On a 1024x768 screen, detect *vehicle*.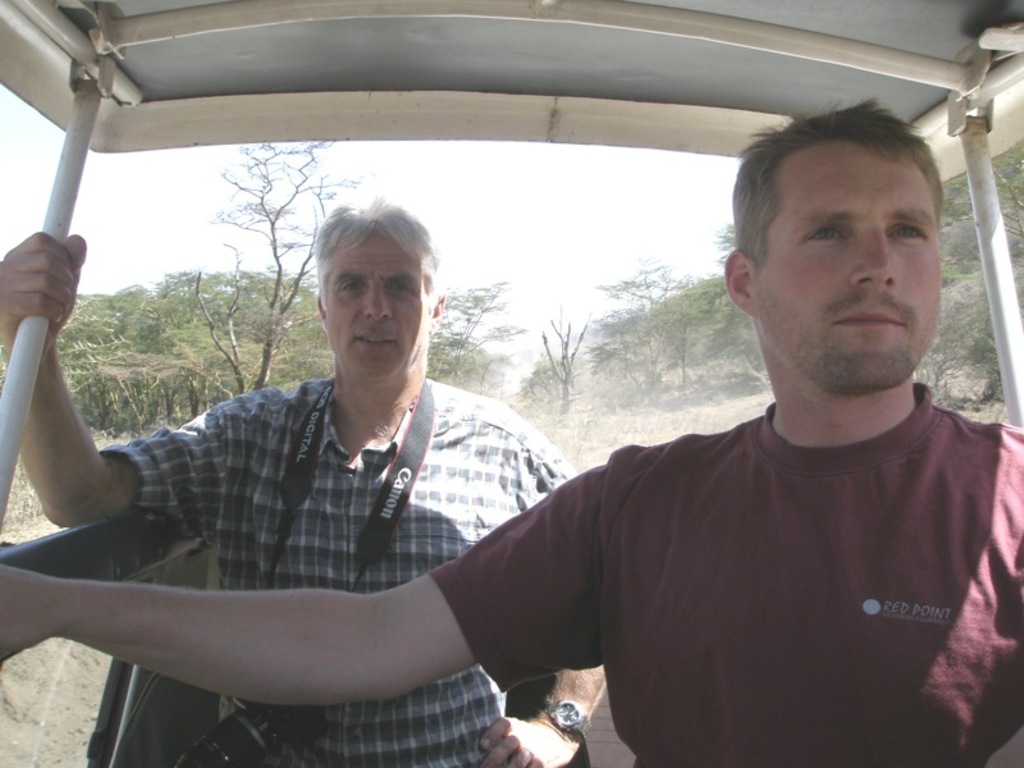
region(0, 0, 1023, 744).
